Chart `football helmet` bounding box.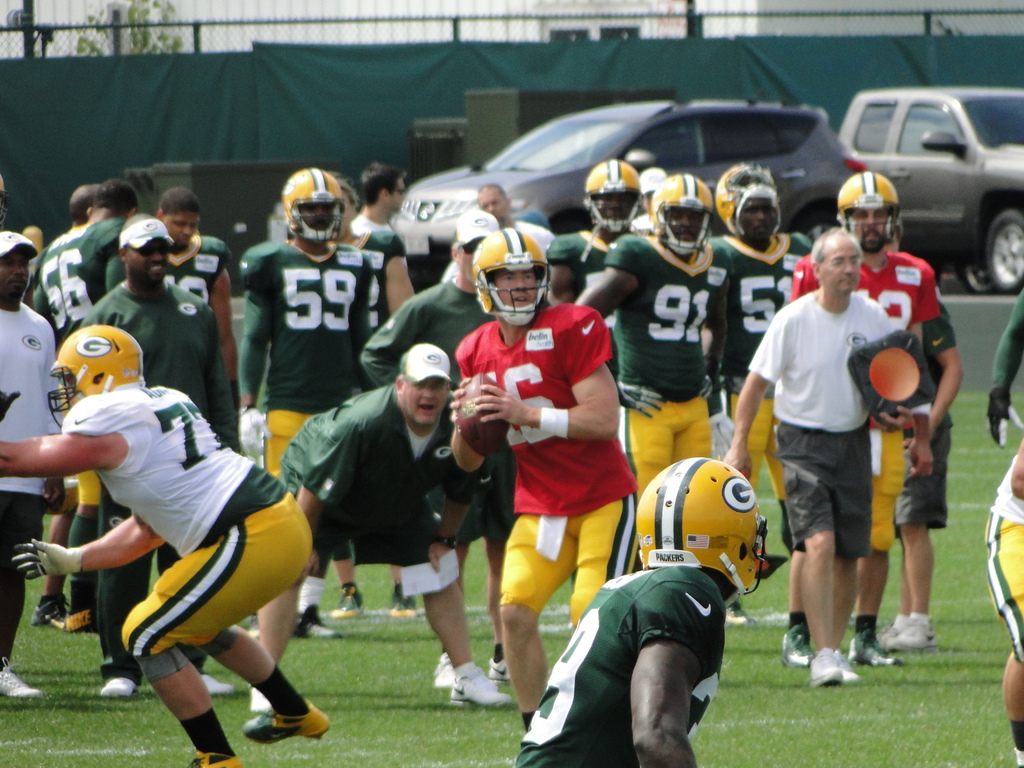
Charted: Rect(582, 155, 644, 232).
